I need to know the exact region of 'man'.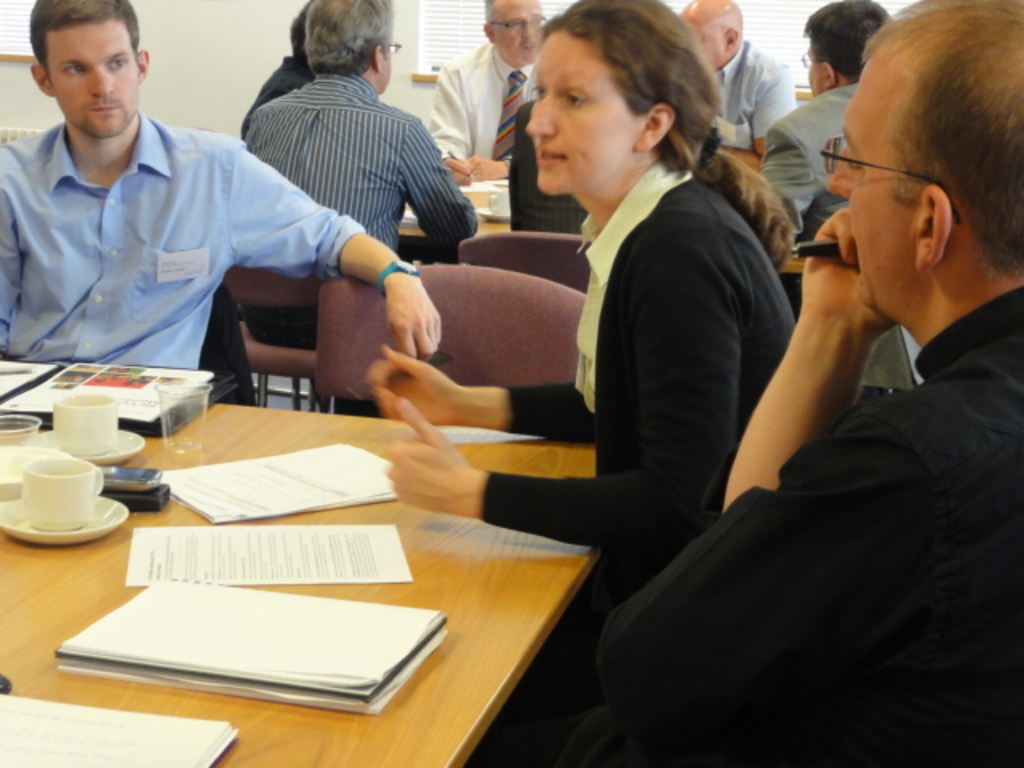
Region: crop(427, 0, 547, 187).
